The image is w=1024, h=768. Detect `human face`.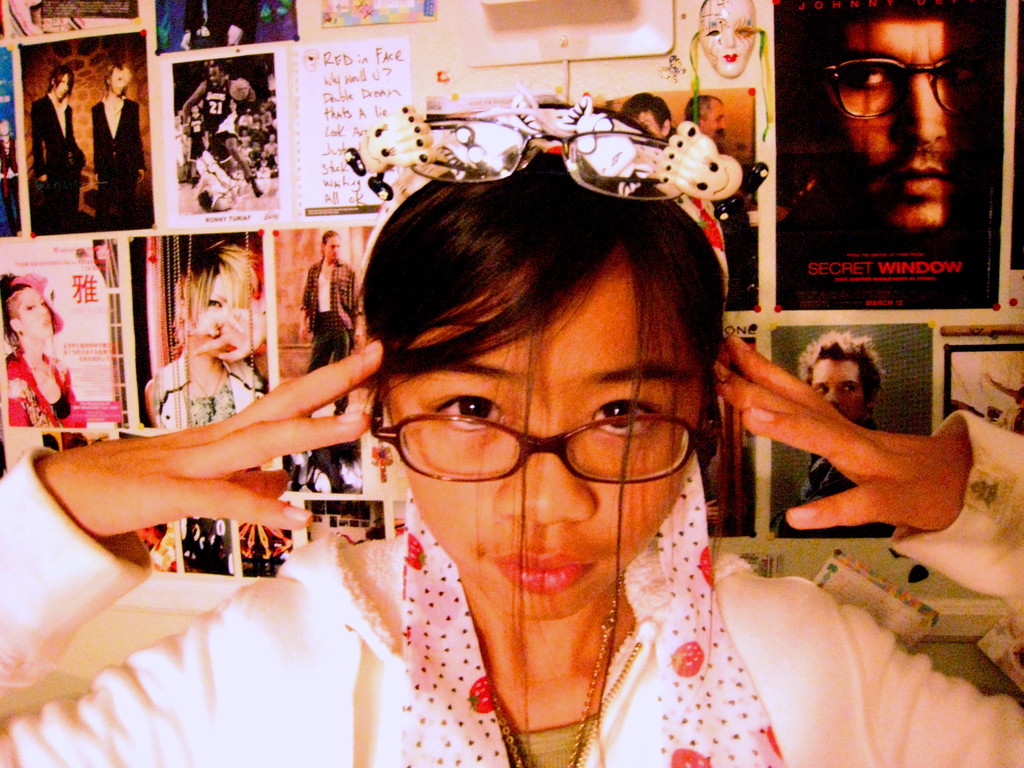
Detection: (x1=56, y1=76, x2=69, y2=101).
